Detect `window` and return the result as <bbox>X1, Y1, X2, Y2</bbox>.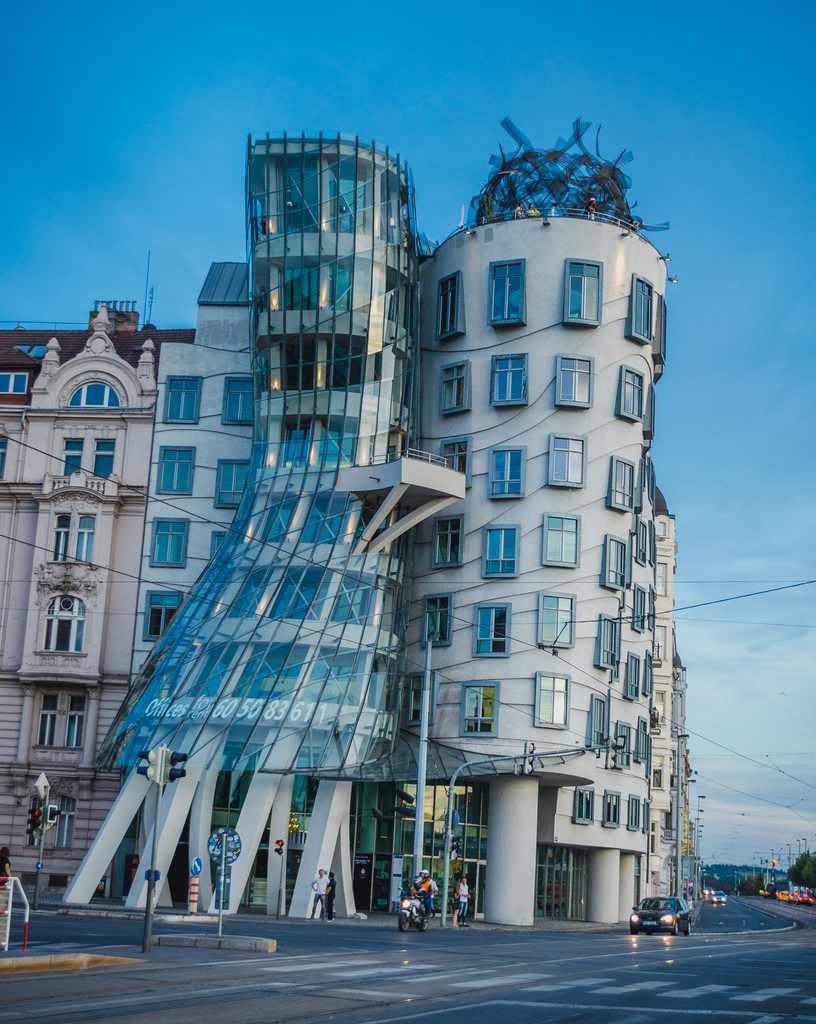
<bbox>549, 432, 584, 492</bbox>.
